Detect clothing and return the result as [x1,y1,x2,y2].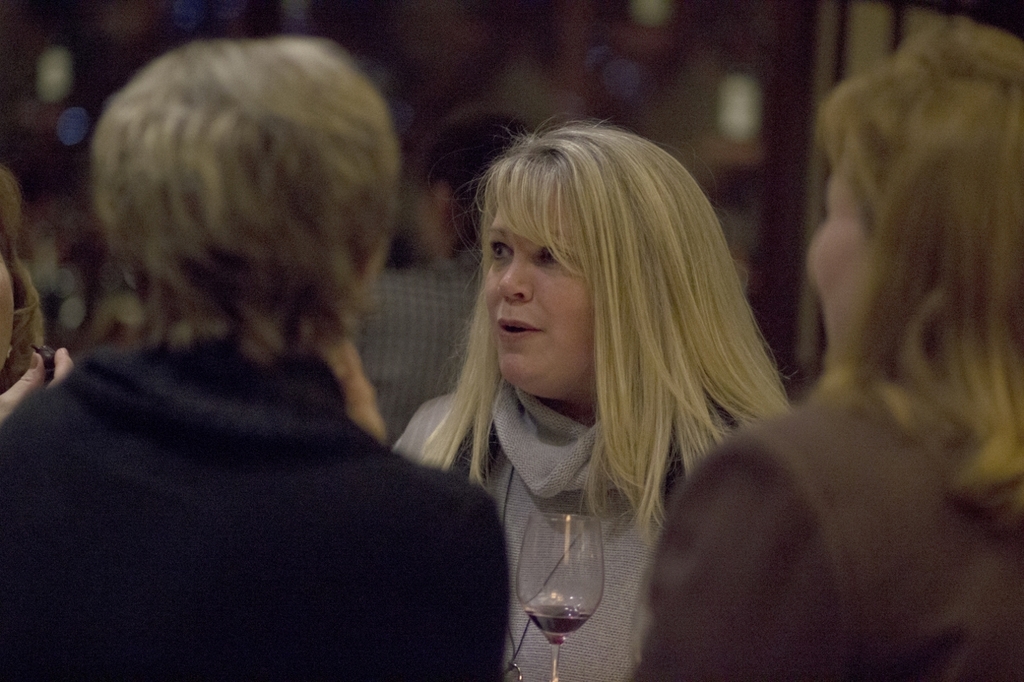
[0,338,506,681].
